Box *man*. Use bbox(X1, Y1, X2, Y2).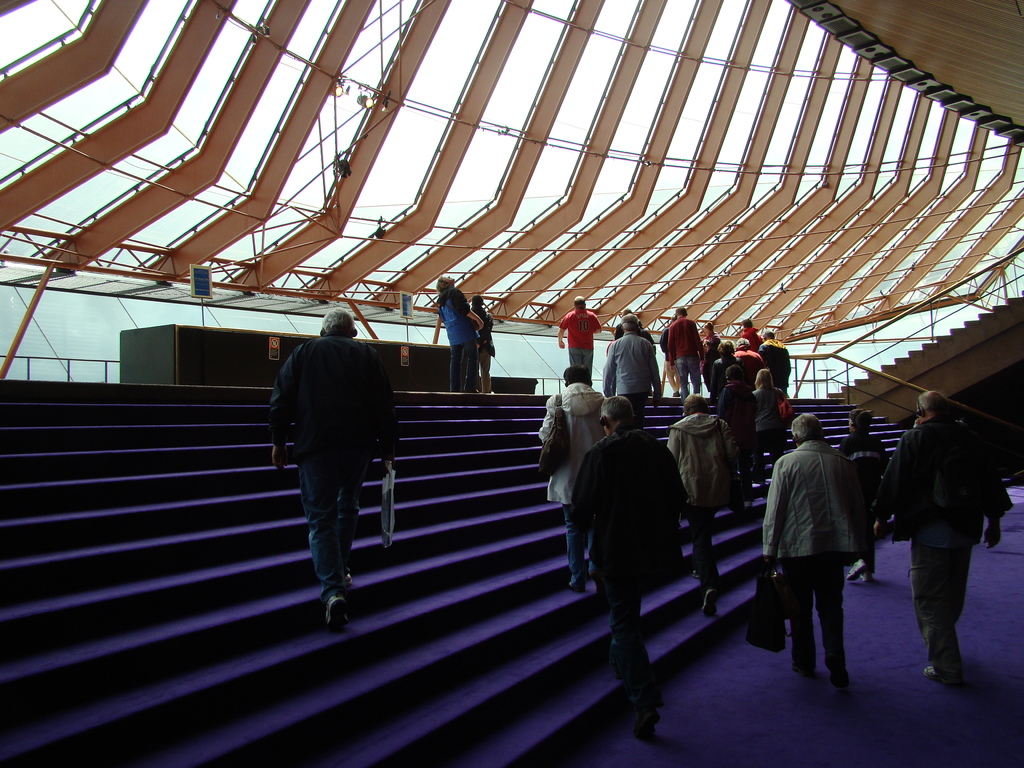
bbox(745, 427, 858, 717).
